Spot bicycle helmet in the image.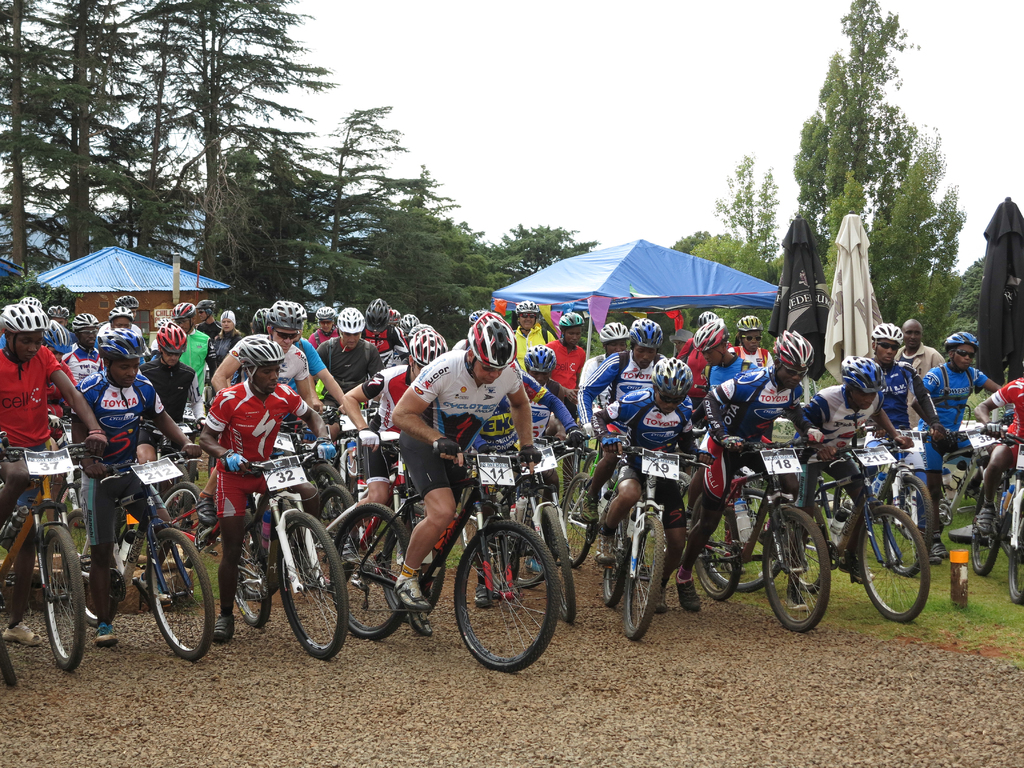
bicycle helmet found at {"x1": 559, "y1": 313, "x2": 580, "y2": 325}.
